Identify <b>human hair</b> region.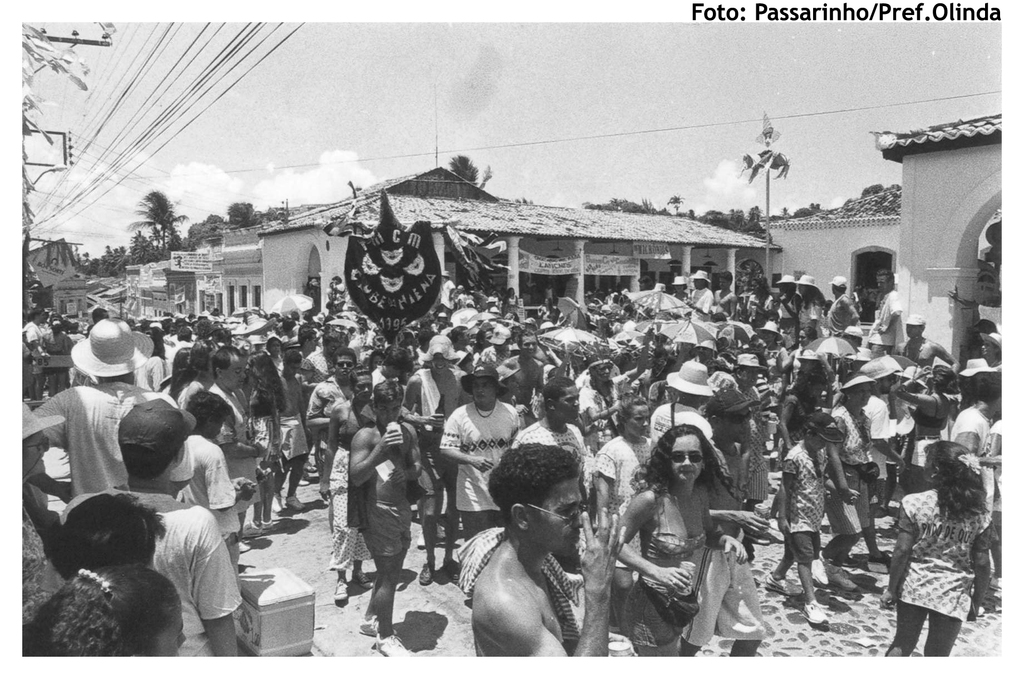
Region: {"left": 214, "top": 343, "right": 246, "bottom": 379}.
